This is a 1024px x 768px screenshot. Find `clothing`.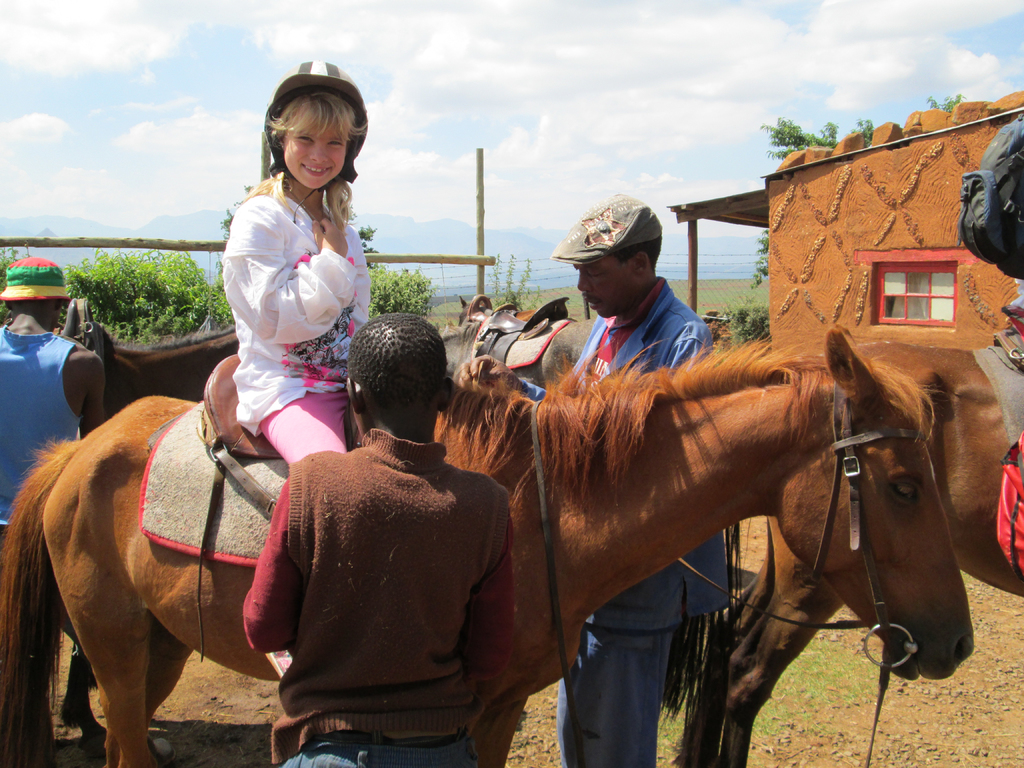
Bounding box: select_region(239, 417, 520, 767).
